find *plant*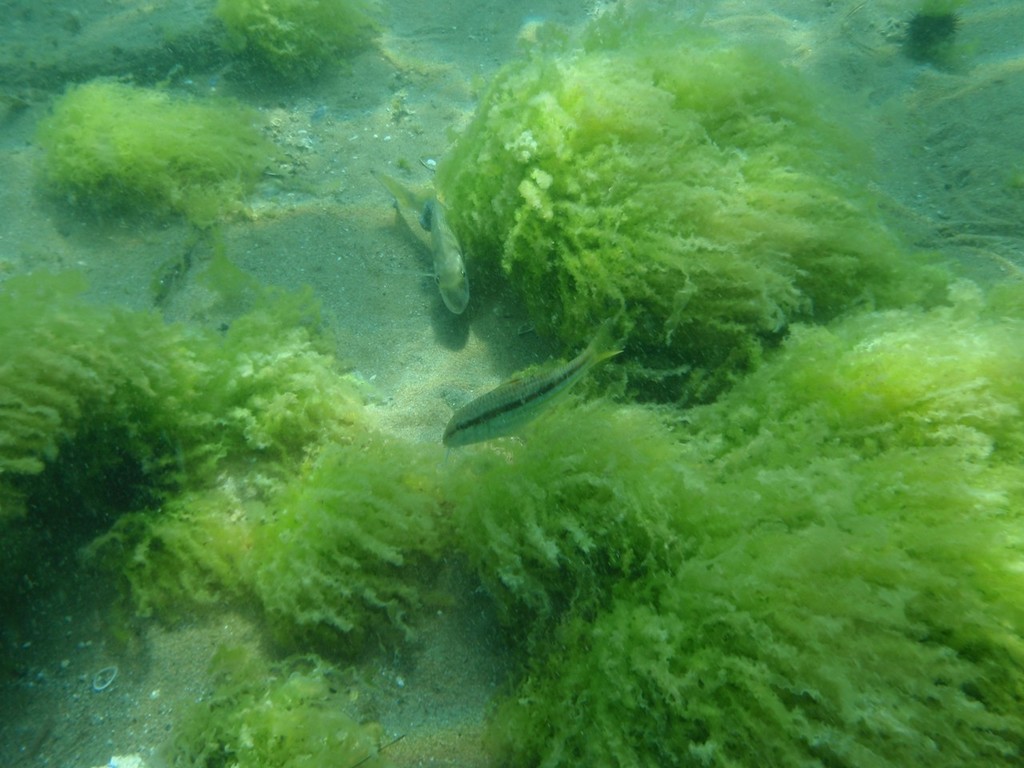
x1=493, y1=321, x2=1023, y2=758
